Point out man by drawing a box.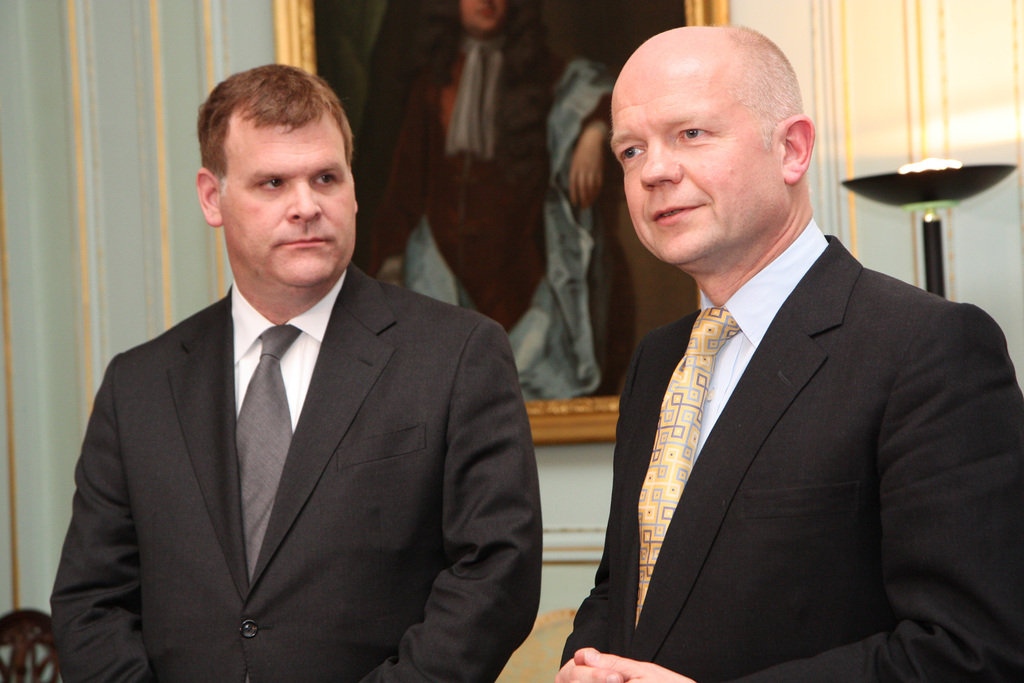
box=[544, 21, 1022, 682].
